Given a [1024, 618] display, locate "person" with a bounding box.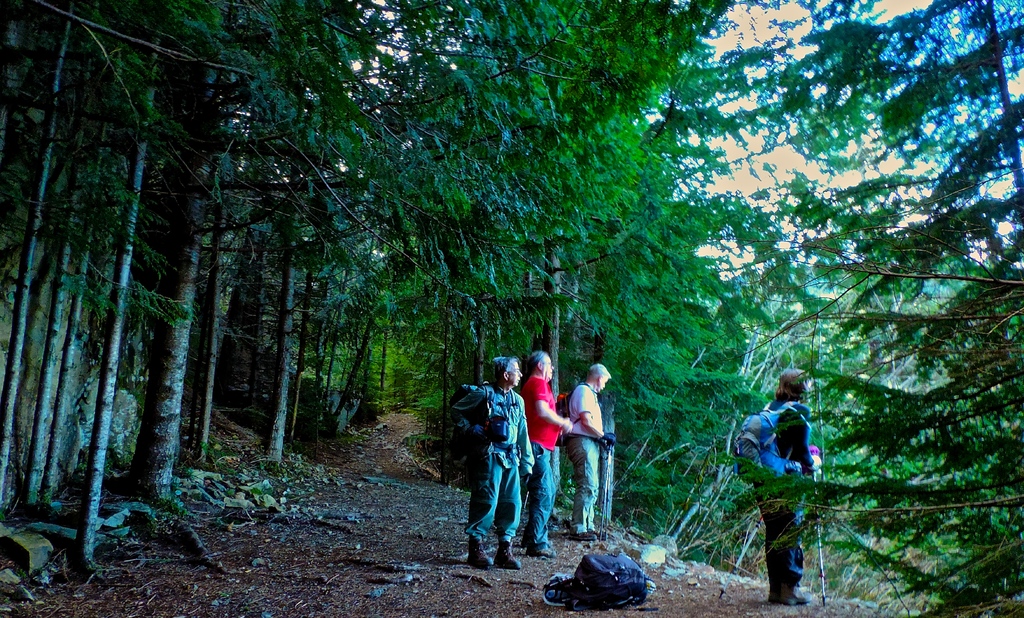
Located: {"left": 559, "top": 357, "right": 617, "bottom": 544}.
